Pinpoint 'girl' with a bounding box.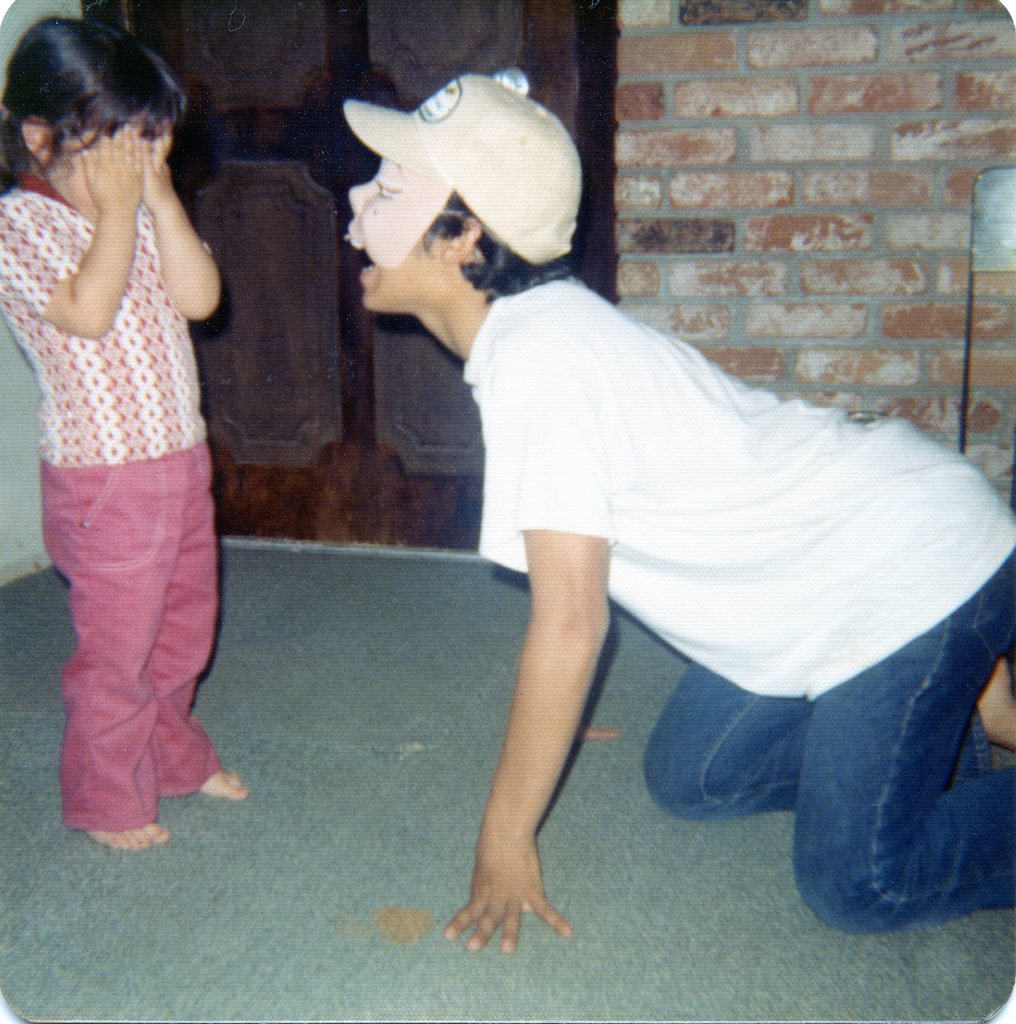
<region>0, 10, 252, 847</region>.
